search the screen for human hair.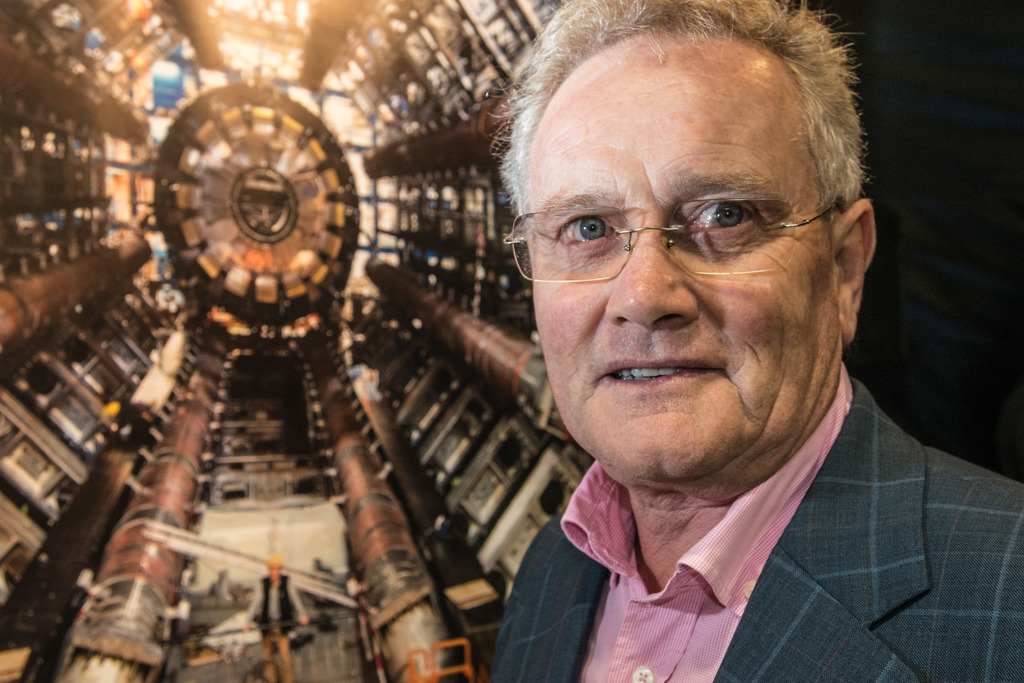
Found at [479, 0, 873, 231].
